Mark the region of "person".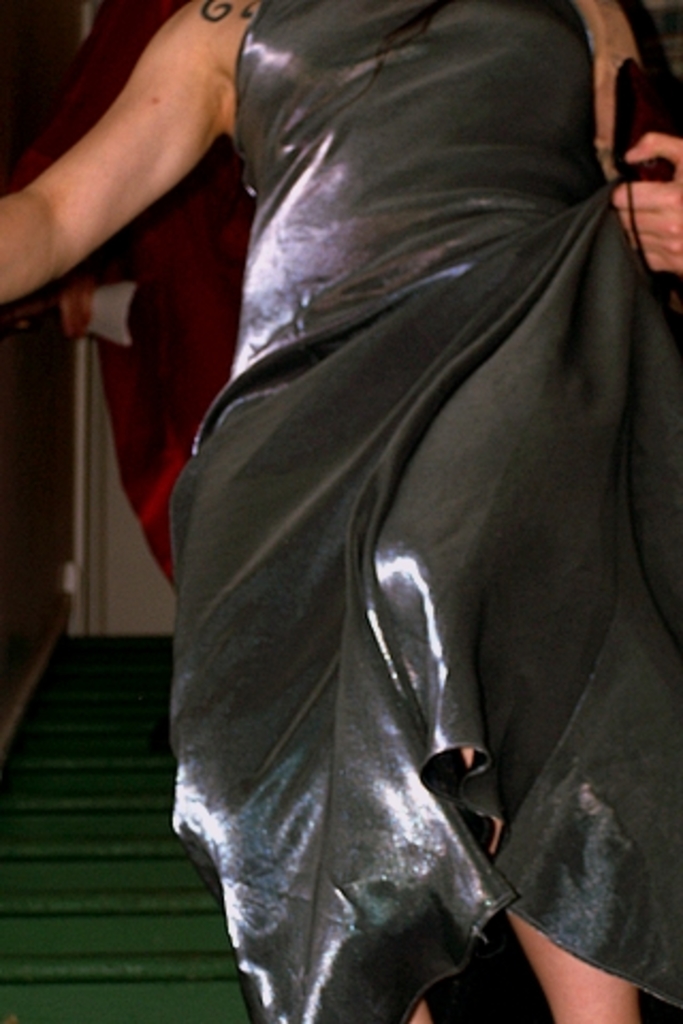
Region: (x1=68, y1=0, x2=664, y2=990).
